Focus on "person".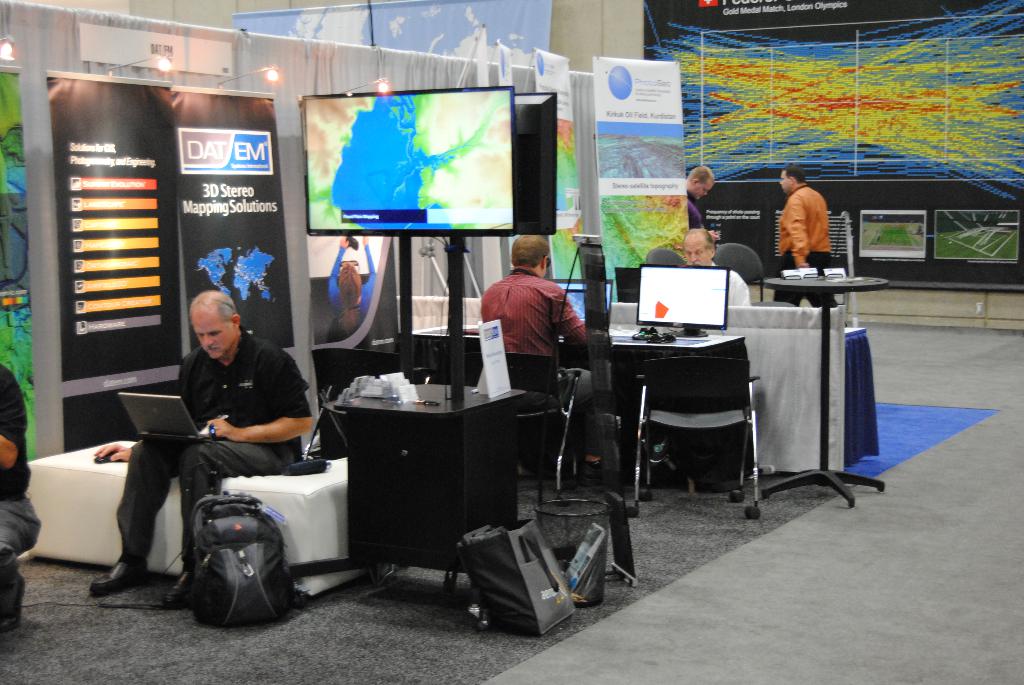
Focused at locate(92, 287, 316, 608).
